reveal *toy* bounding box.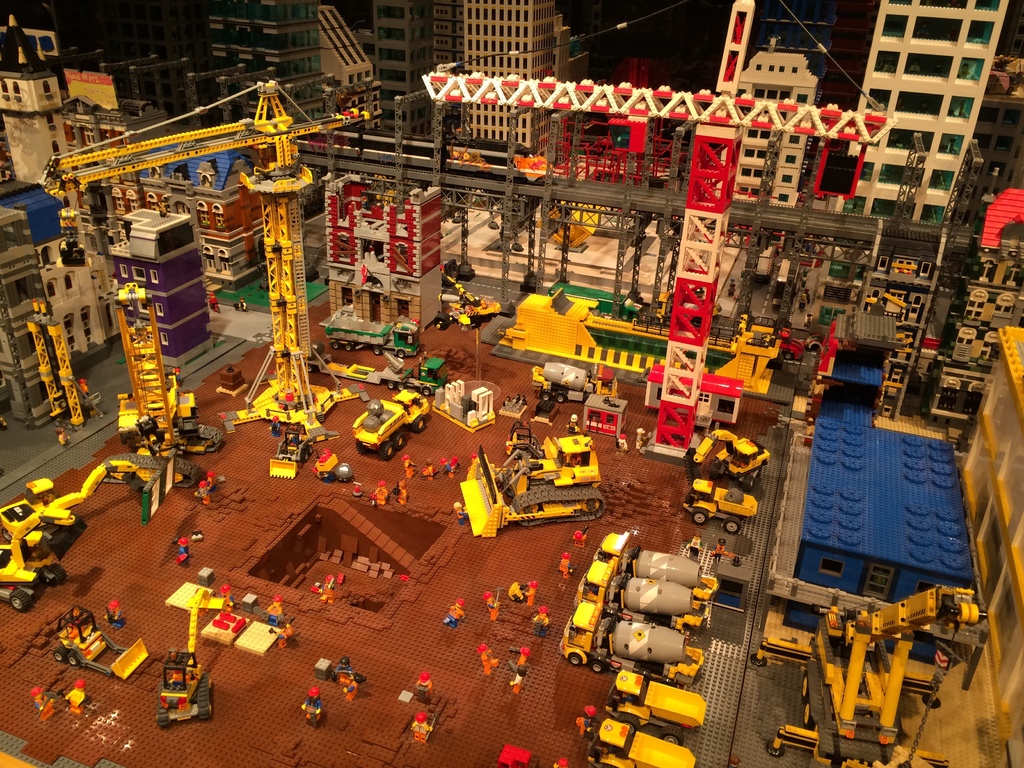
Revealed: x1=30 y1=78 x2=378 y2=456.
